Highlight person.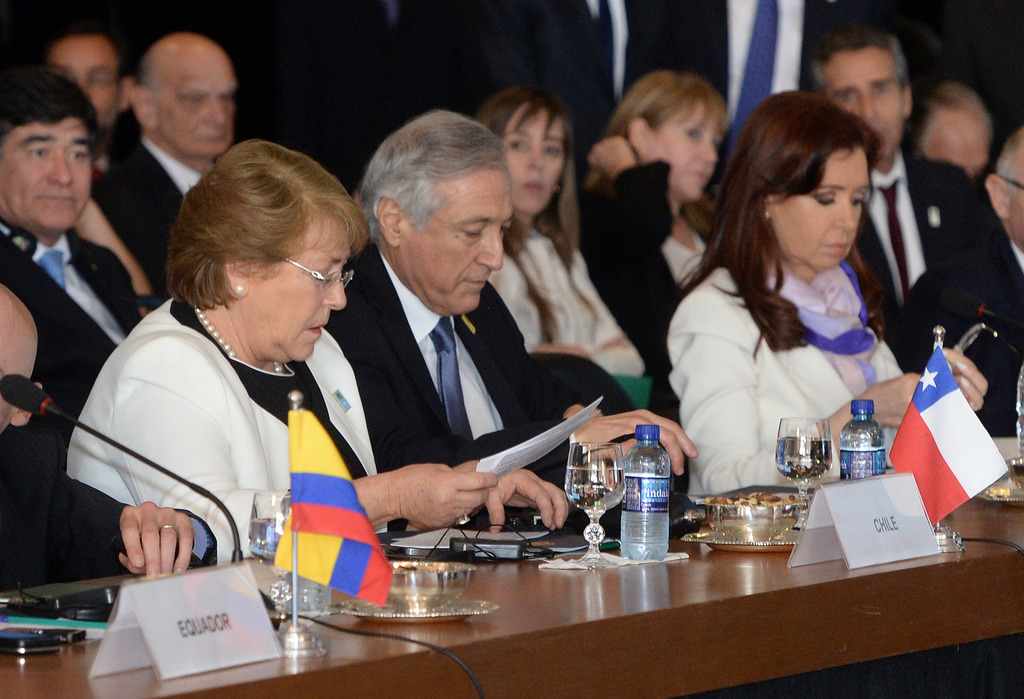
Highlighted region: 316/102/698/512.
